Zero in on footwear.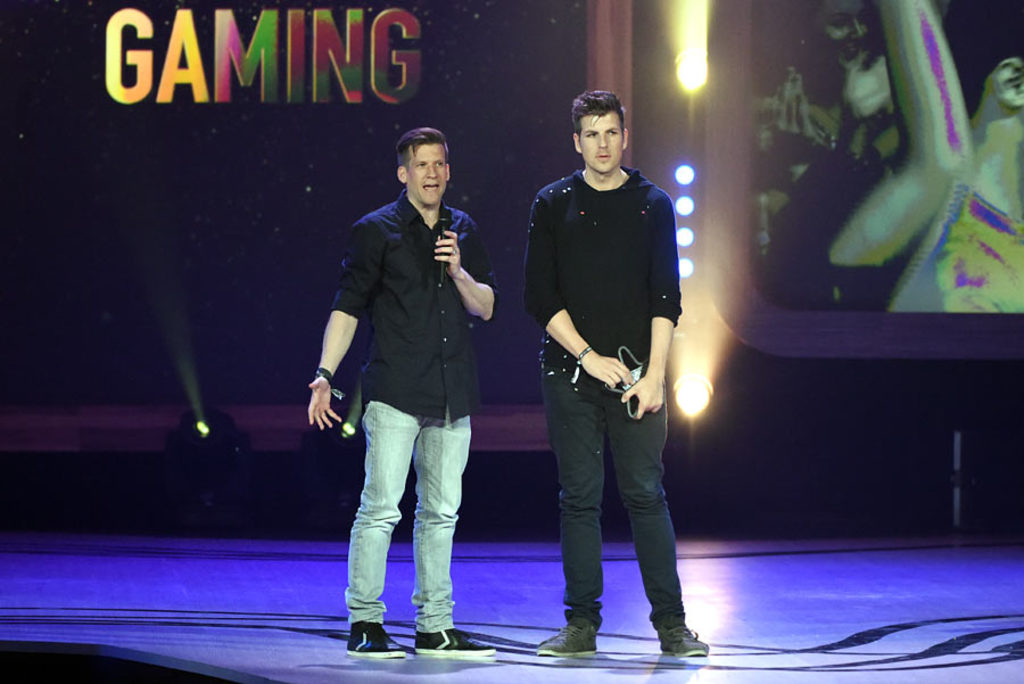
Zeroed in: box=[661, 623, 707, 652].
